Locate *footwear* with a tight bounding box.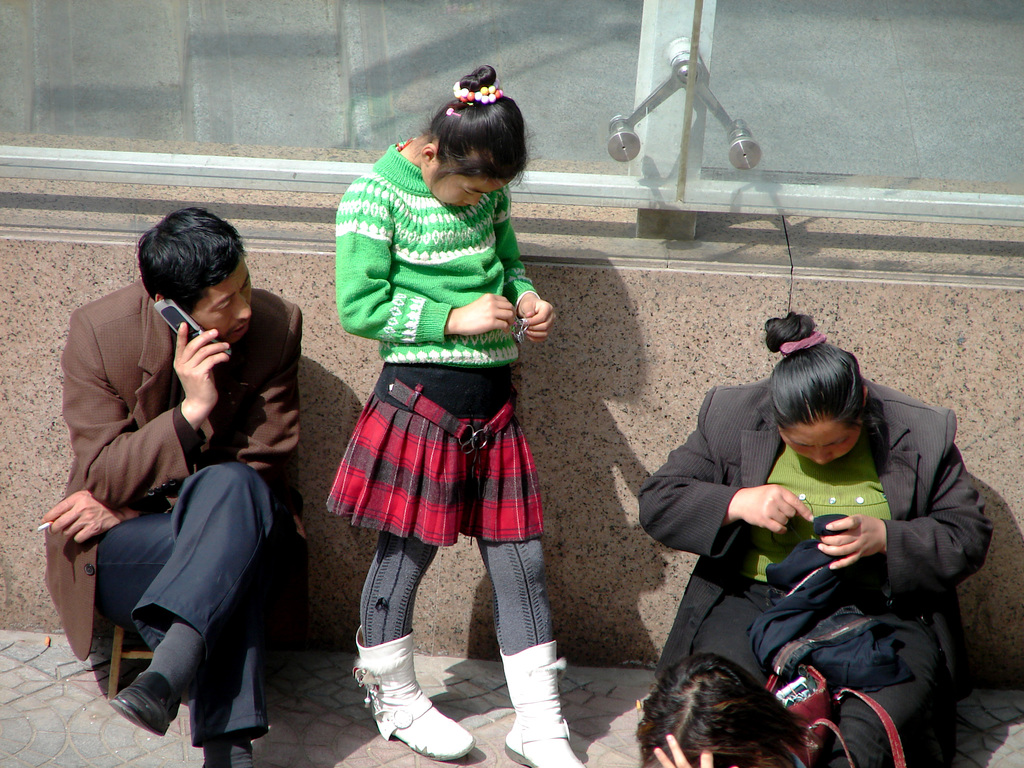
locate(499, 639, 584, 767).
